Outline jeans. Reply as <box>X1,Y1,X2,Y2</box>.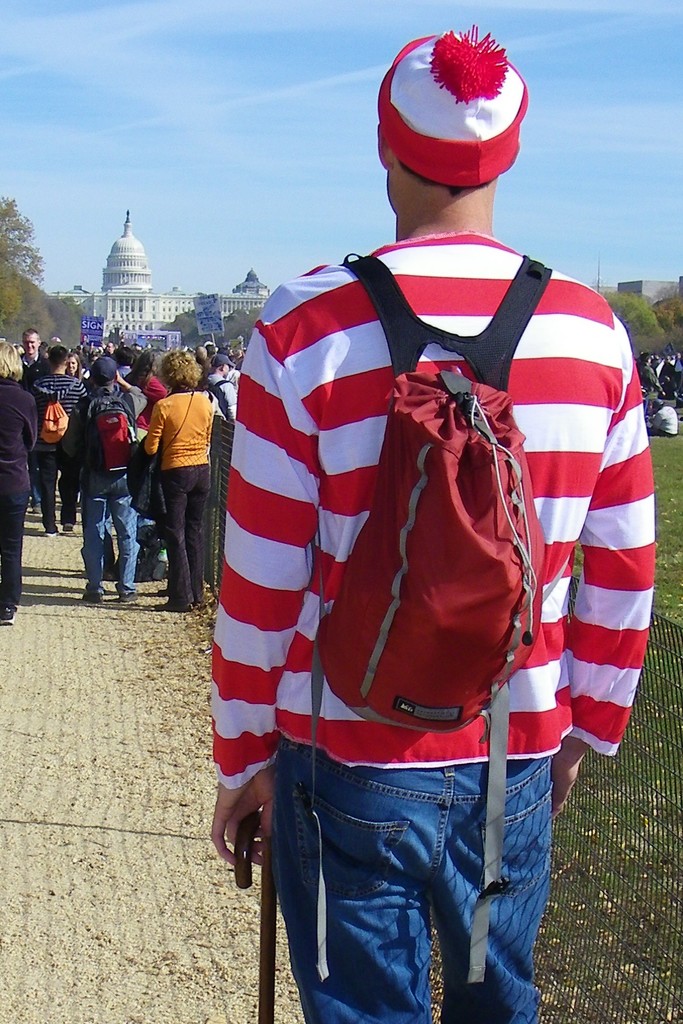
<box>43,459,62,522</box>.
